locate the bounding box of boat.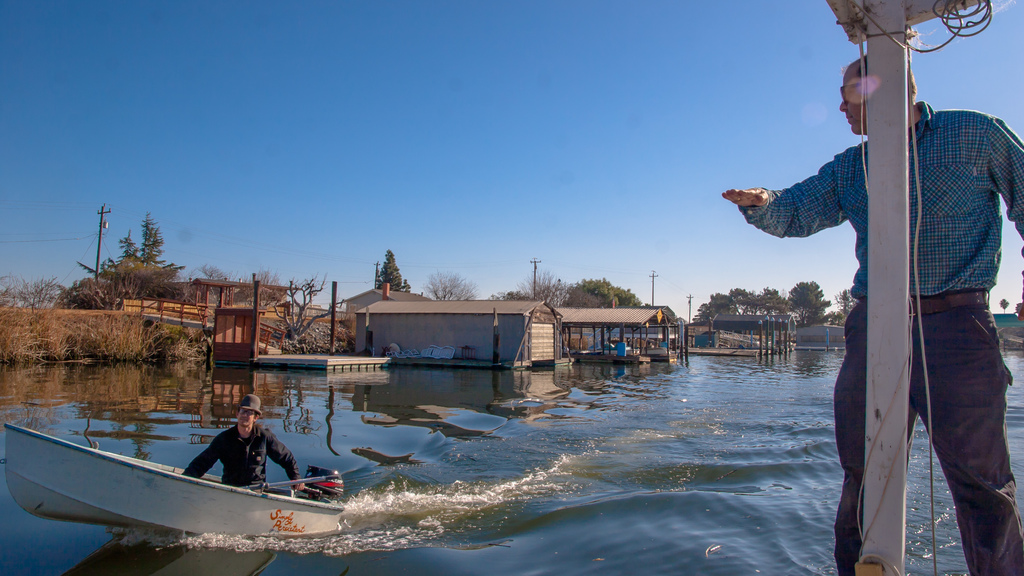
Bounding box: [left=16, top=383, right=375, bottom=550].
